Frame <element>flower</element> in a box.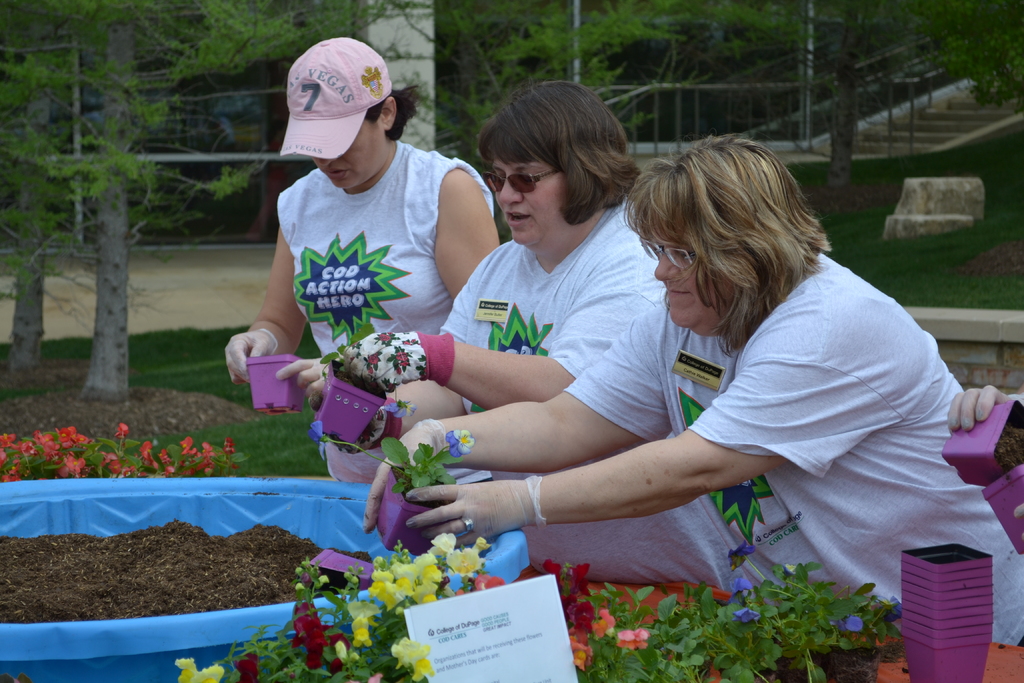
<region>442, 428, 476, 460</region>.
